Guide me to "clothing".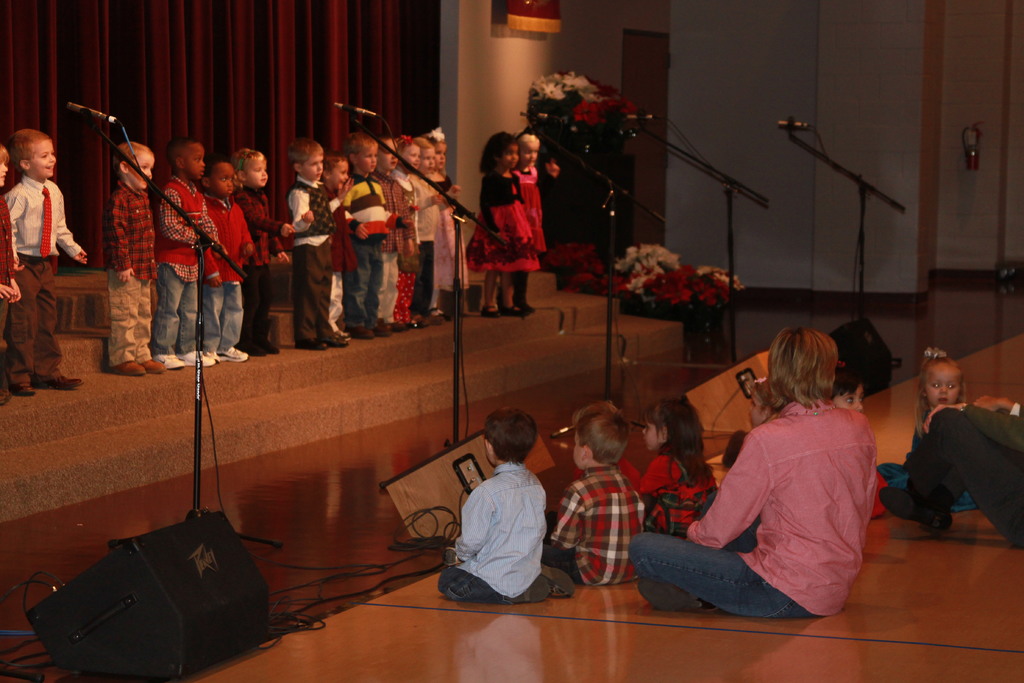
Guidance: locate(289, 167, 467, 349).
